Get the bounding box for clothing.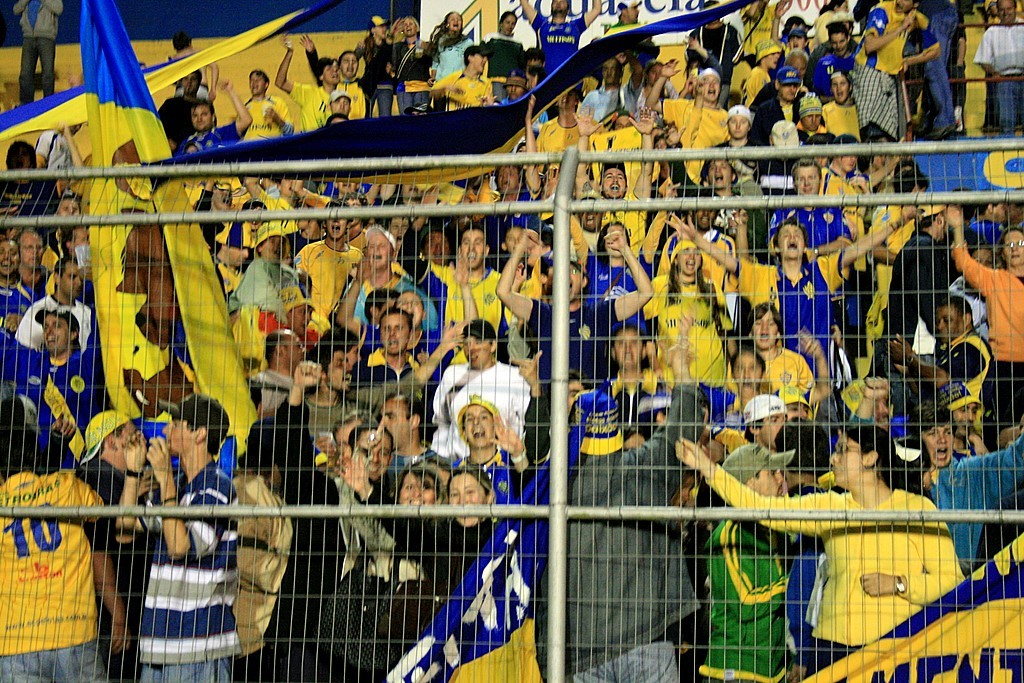
<box>561,380,712,682</box>.
